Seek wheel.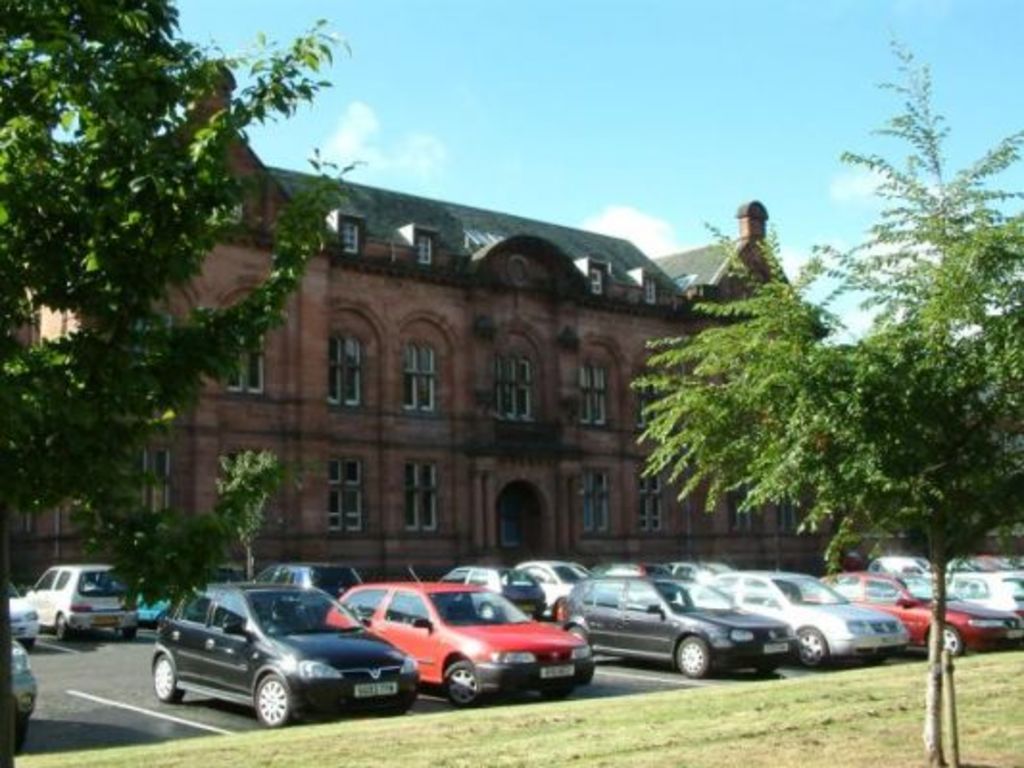
x1=674, y1=637, x2=705, y2=676.
